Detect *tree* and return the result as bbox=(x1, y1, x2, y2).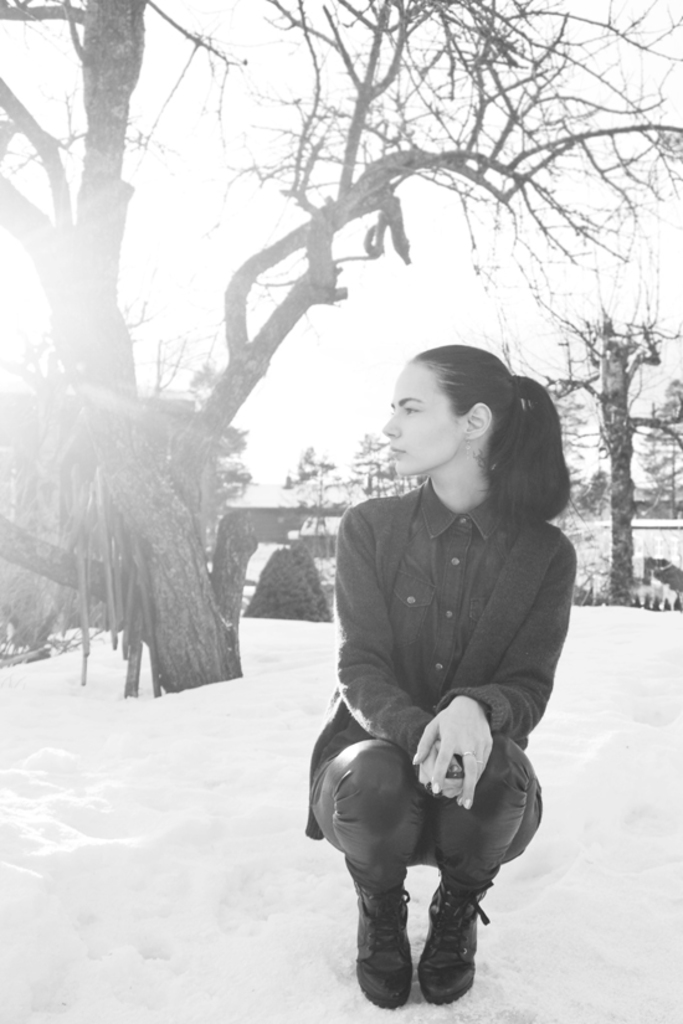
bbox=(519, 267, 682, 600).
